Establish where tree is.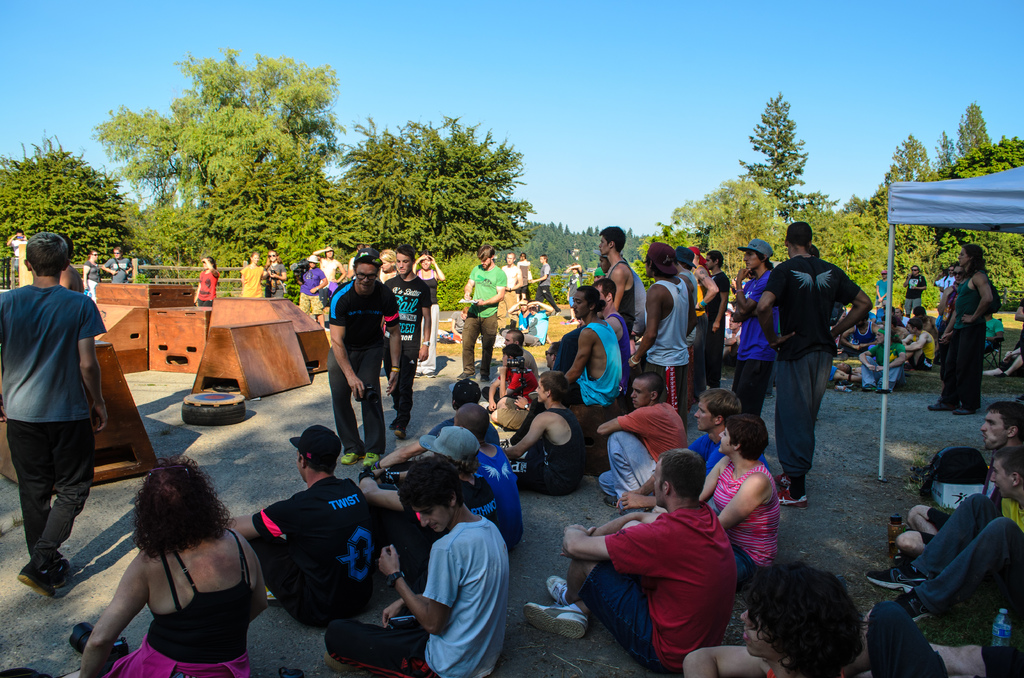
Established at locate(324, 106, 546, 264).
